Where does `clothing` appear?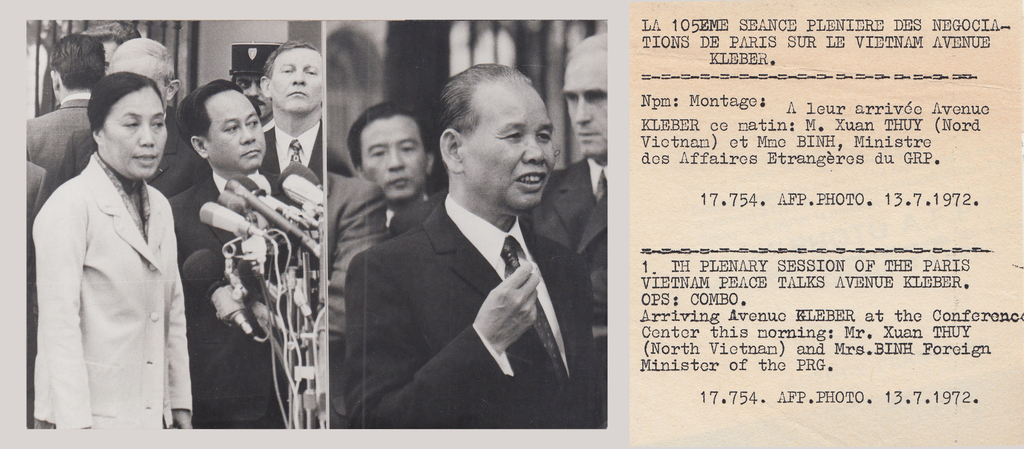
Appears at x1=355 y1=192 x2=612 y2=437.
